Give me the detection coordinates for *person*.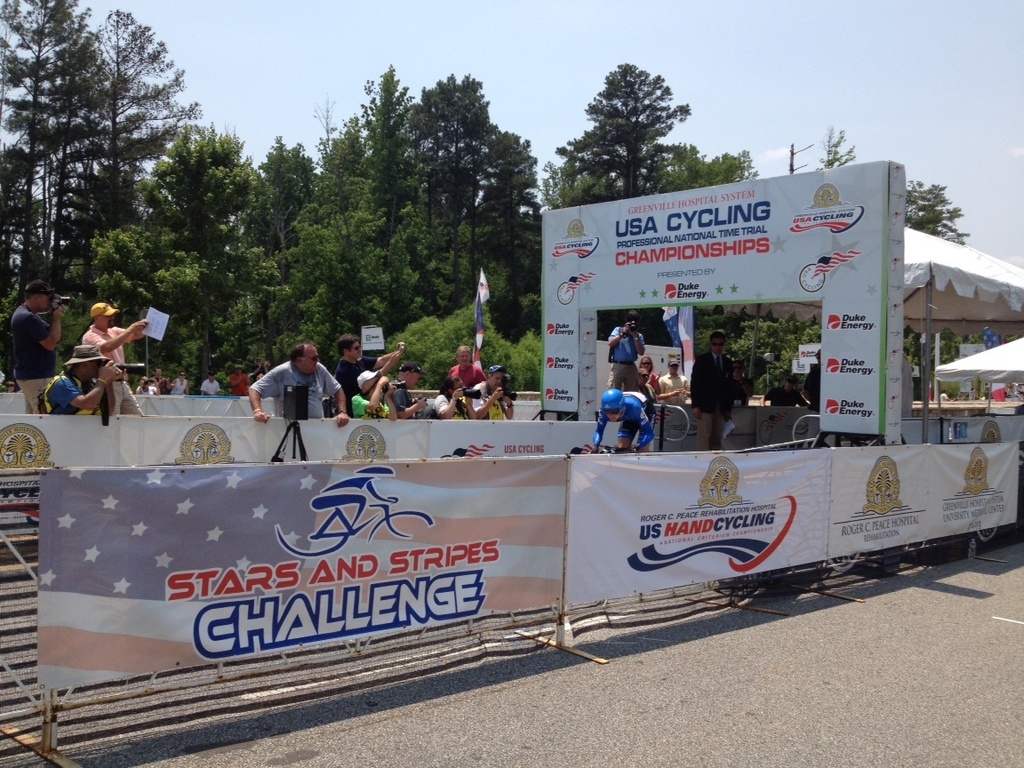
{"x1": 388, "y1": 365, "x2": 425, "y2": 415}.
